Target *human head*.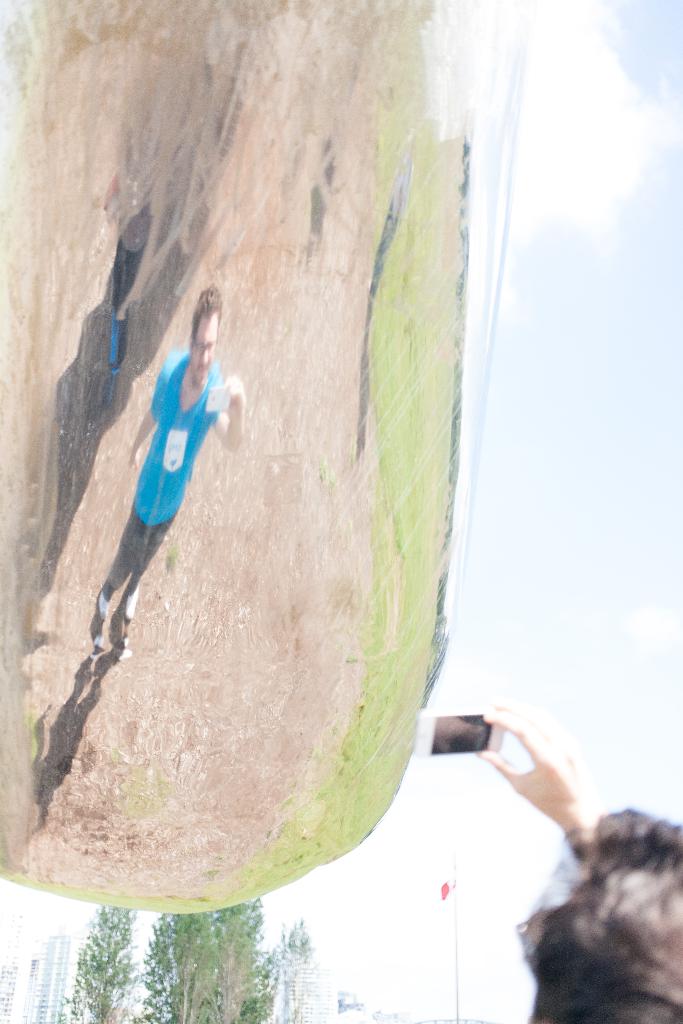
Target region: (x1=509, y1=805, x2=680, y2=997).
